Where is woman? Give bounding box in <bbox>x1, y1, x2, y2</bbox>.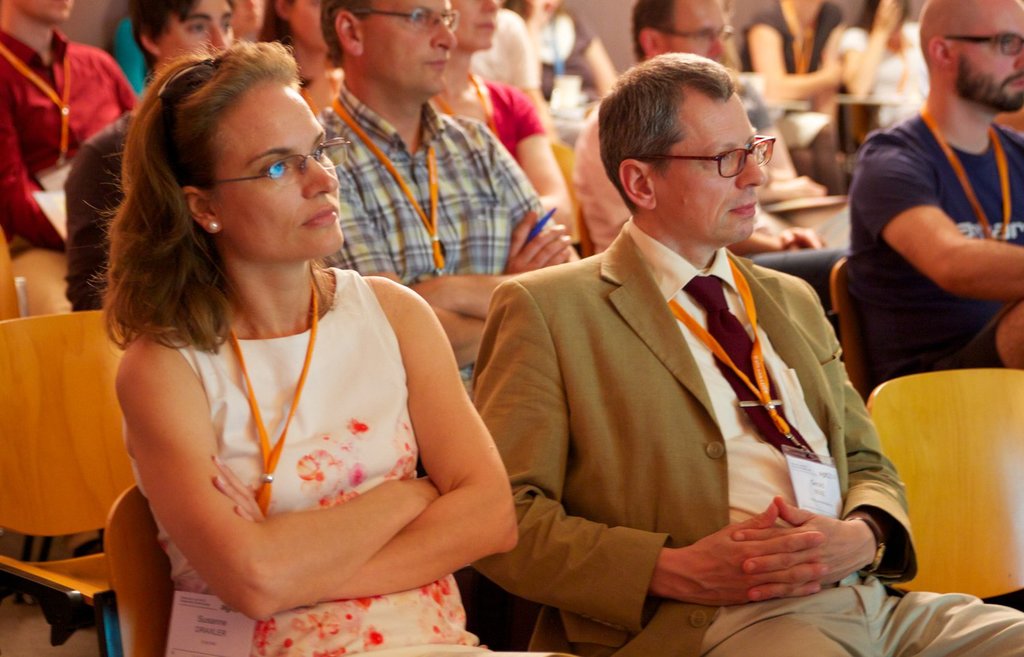
<bbox>83, 36, 575, 656</bbox>.
